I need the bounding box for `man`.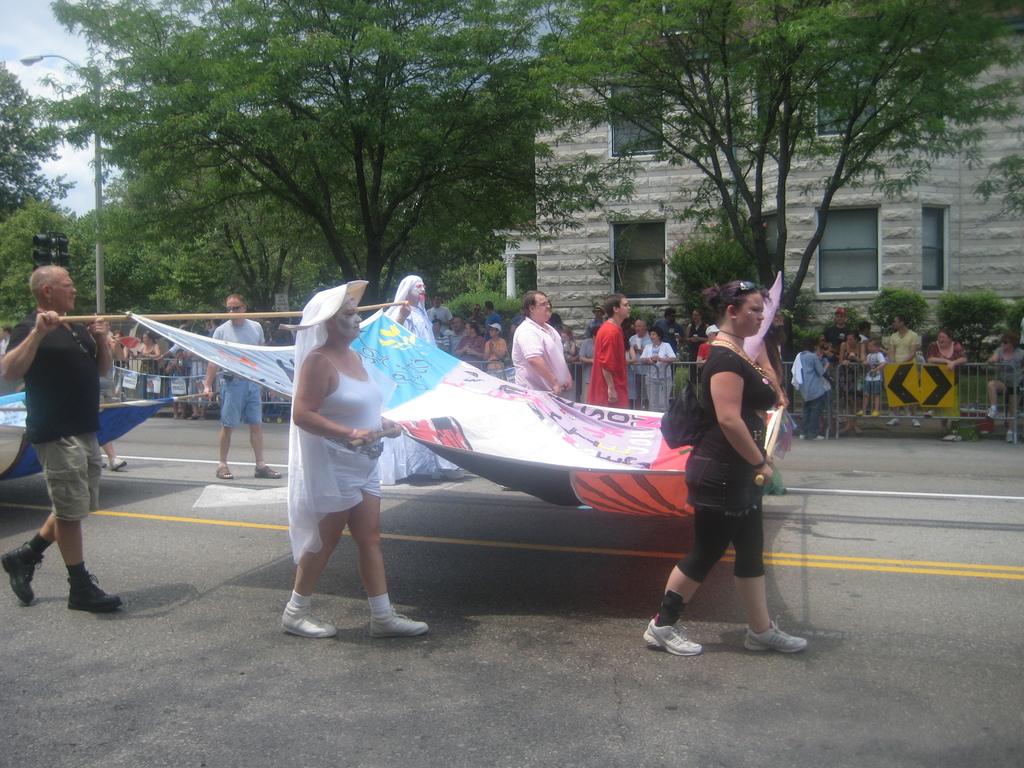
Here it is: 484, 296, 500, 339.
